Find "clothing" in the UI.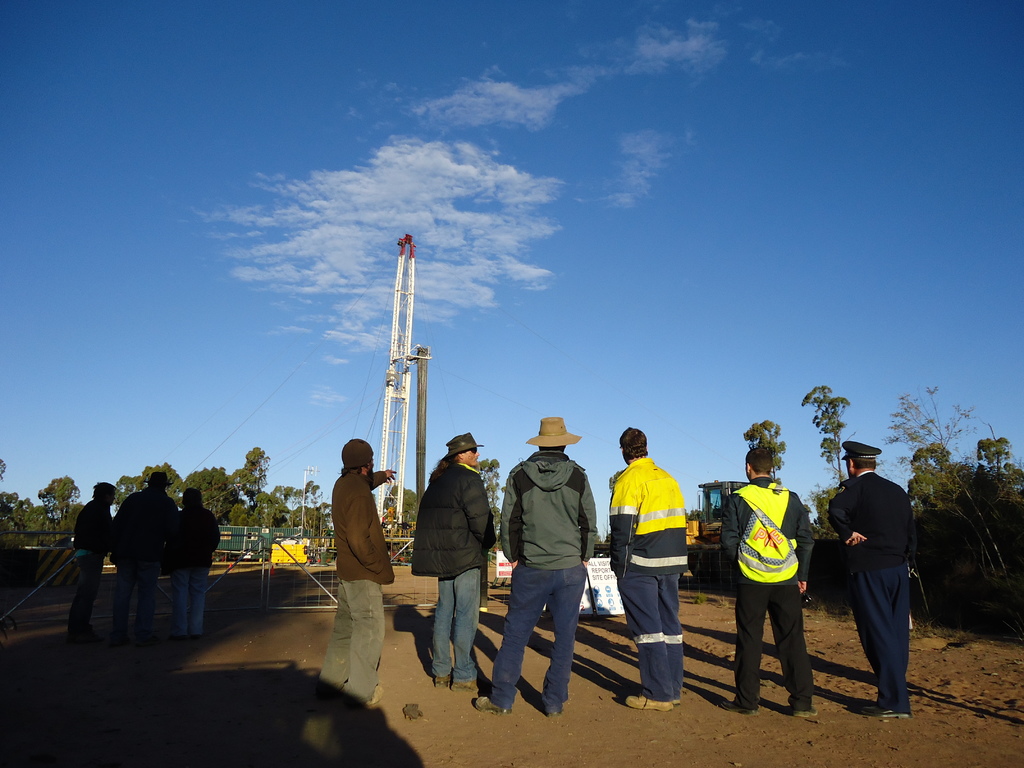
UI element at [x1=831, y1=479, x2=913, y2=728].
